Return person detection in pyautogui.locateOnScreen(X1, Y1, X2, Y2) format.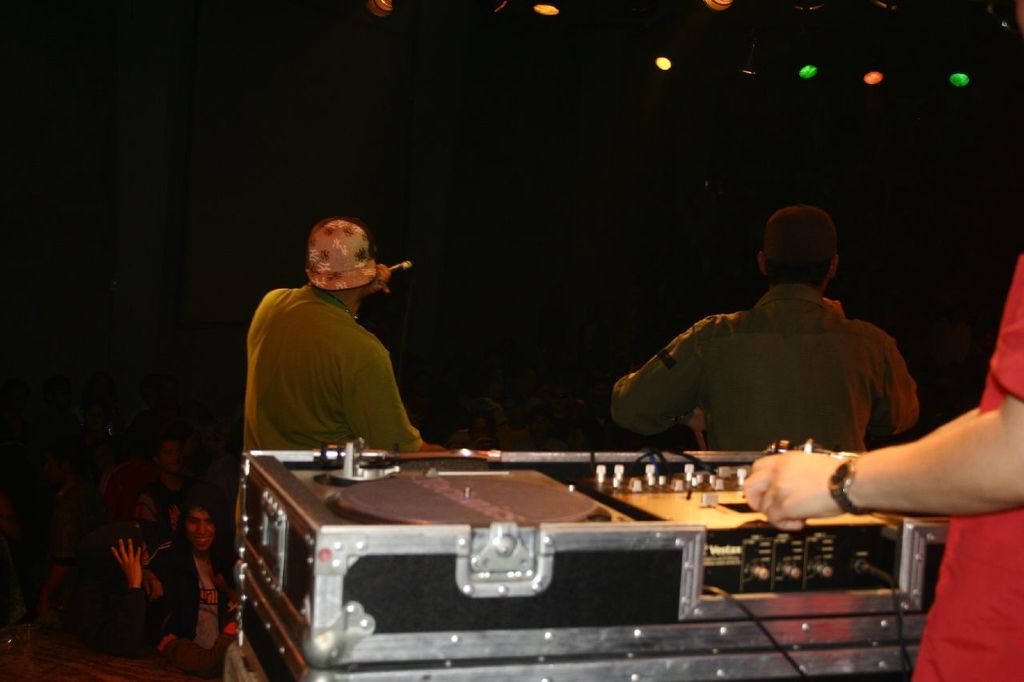
pyautogui.locateOnScreen(237, 204, 435, 491).
